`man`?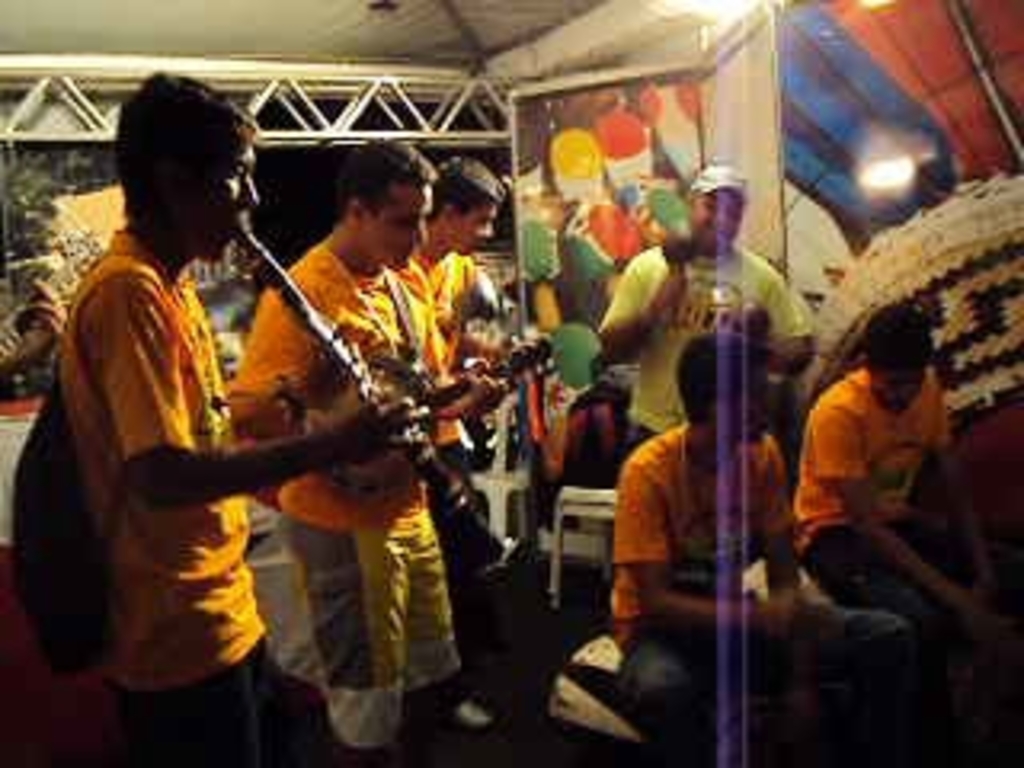
<region>58, 67, 432, 765</region>
